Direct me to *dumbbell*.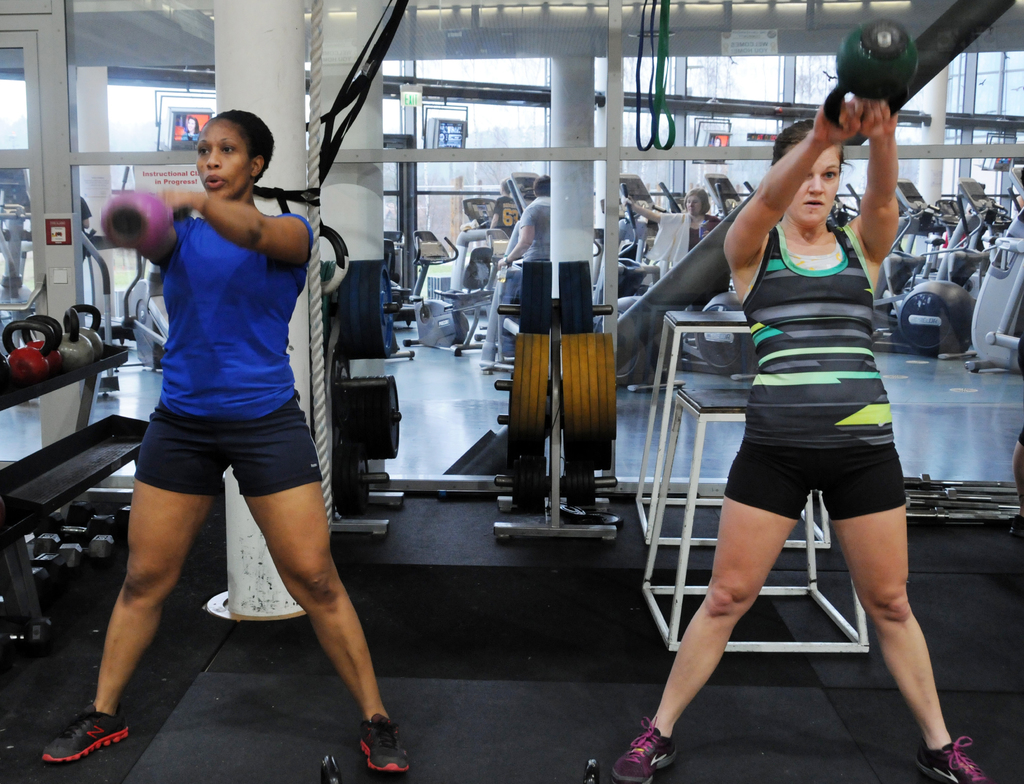
Direction: 45/512/120/543.
